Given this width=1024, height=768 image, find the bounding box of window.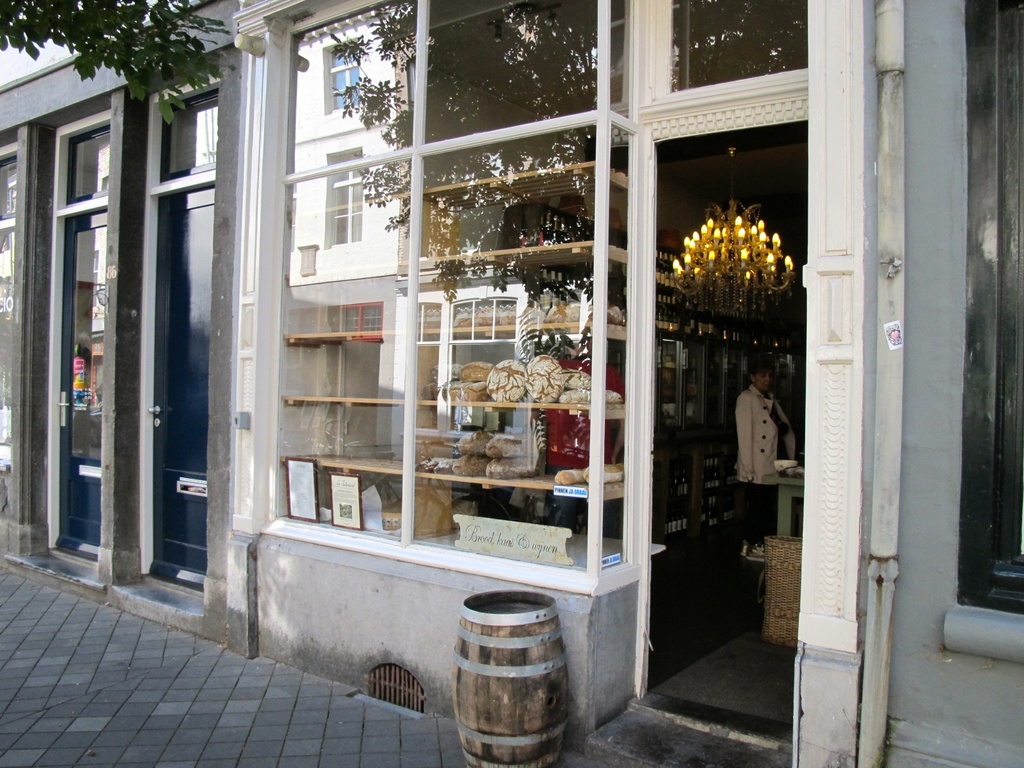
left=334, top=156, right=367, bottom=242.
